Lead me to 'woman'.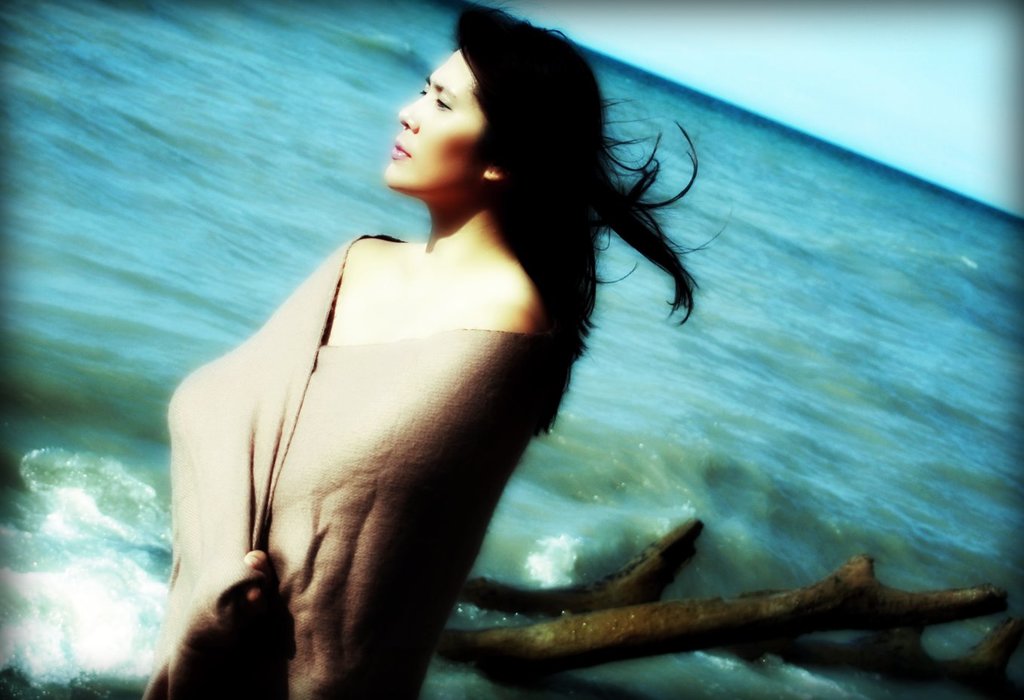
Lead to pyautogui.locateOnScreen(167, 0, 732, 699).
